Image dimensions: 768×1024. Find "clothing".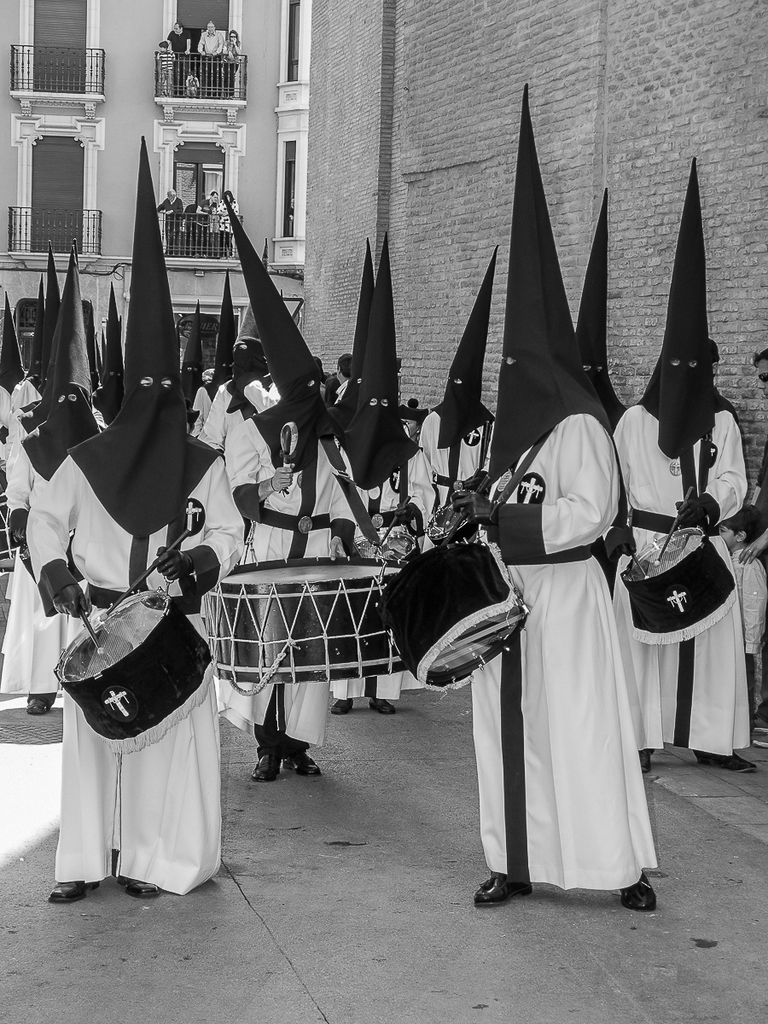
detection(228, 399, 358, 736).
